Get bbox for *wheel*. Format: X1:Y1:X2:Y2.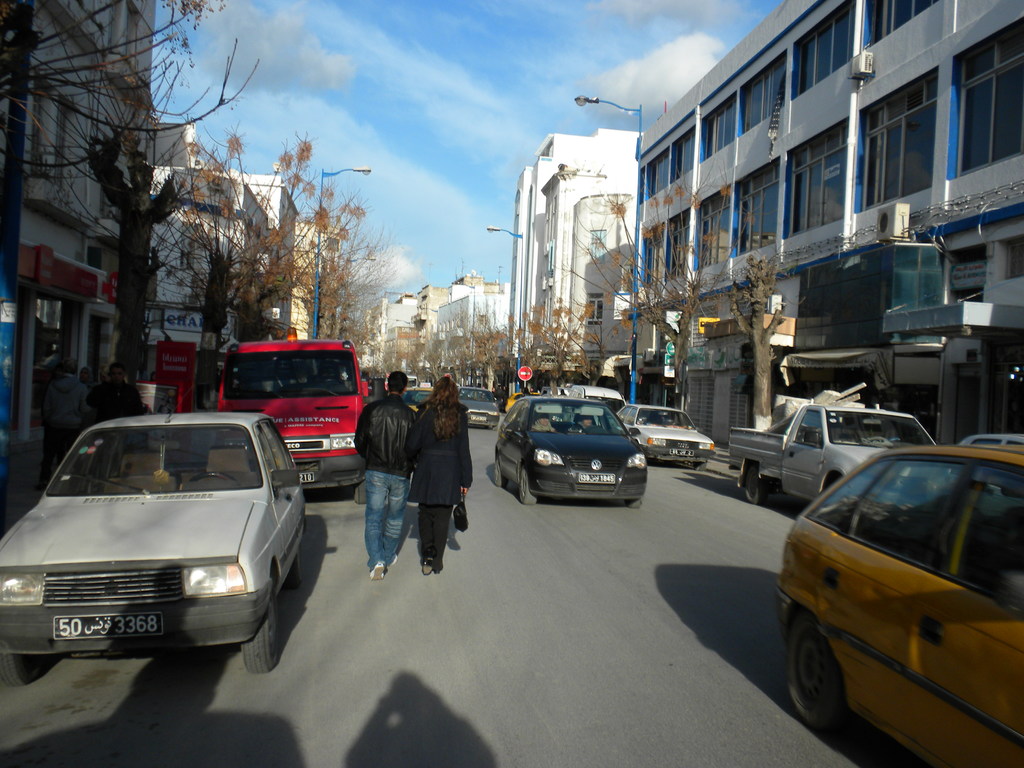
240:596:276:669.
